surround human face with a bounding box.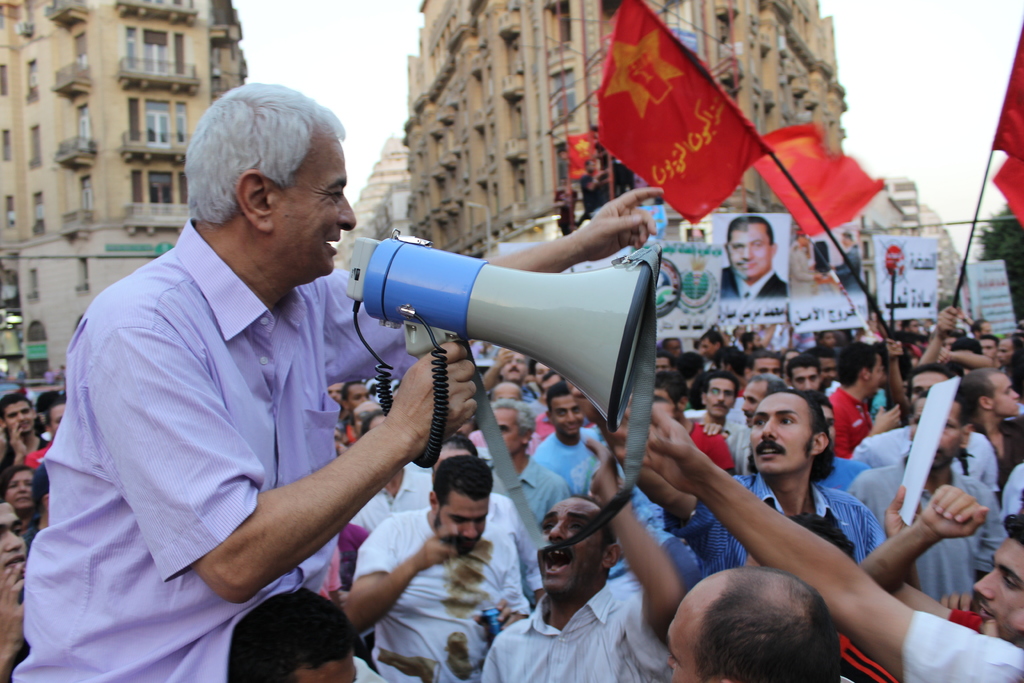
[750, 393, 814, 477].
